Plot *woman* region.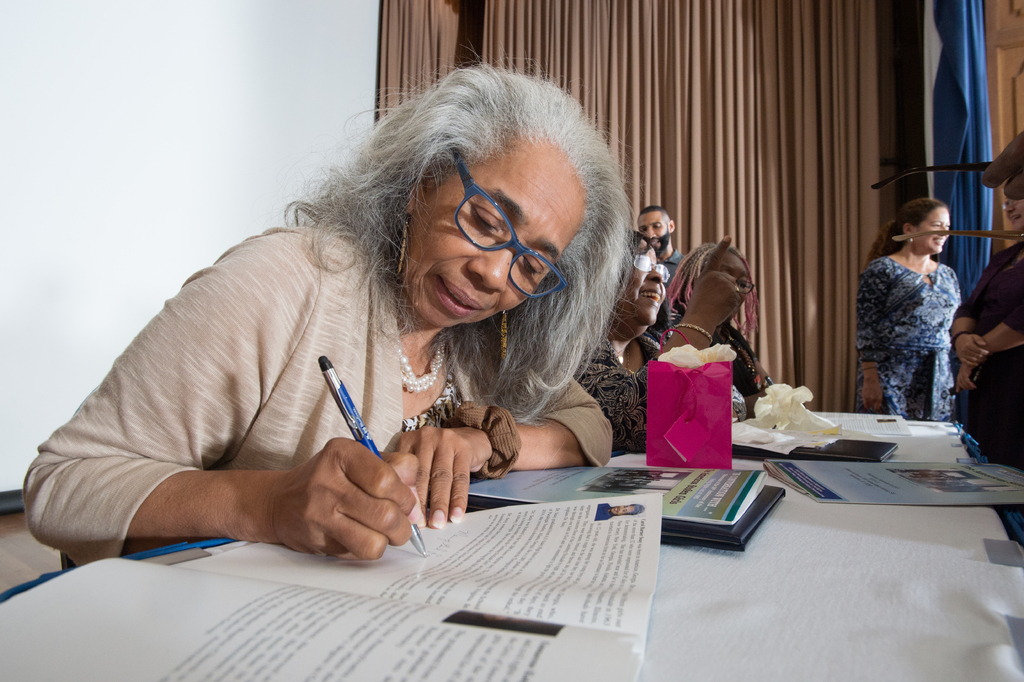
Plotted at pyautogui.locateOnScreen(19, 47, 636, 571).
